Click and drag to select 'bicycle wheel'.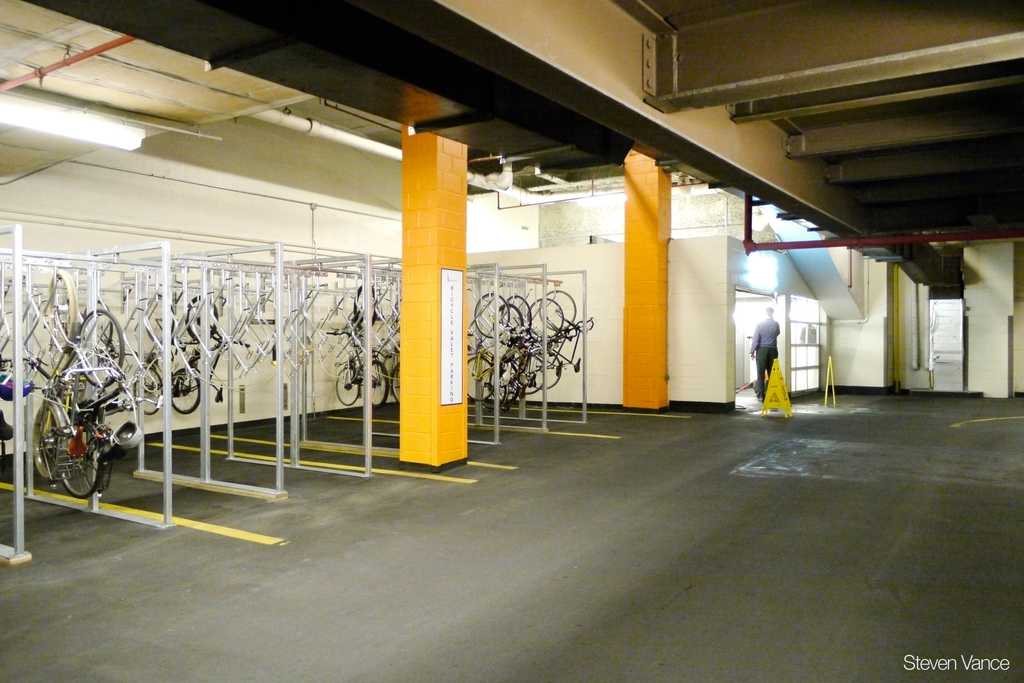
Selection: box(532, 299, 569, 336).
